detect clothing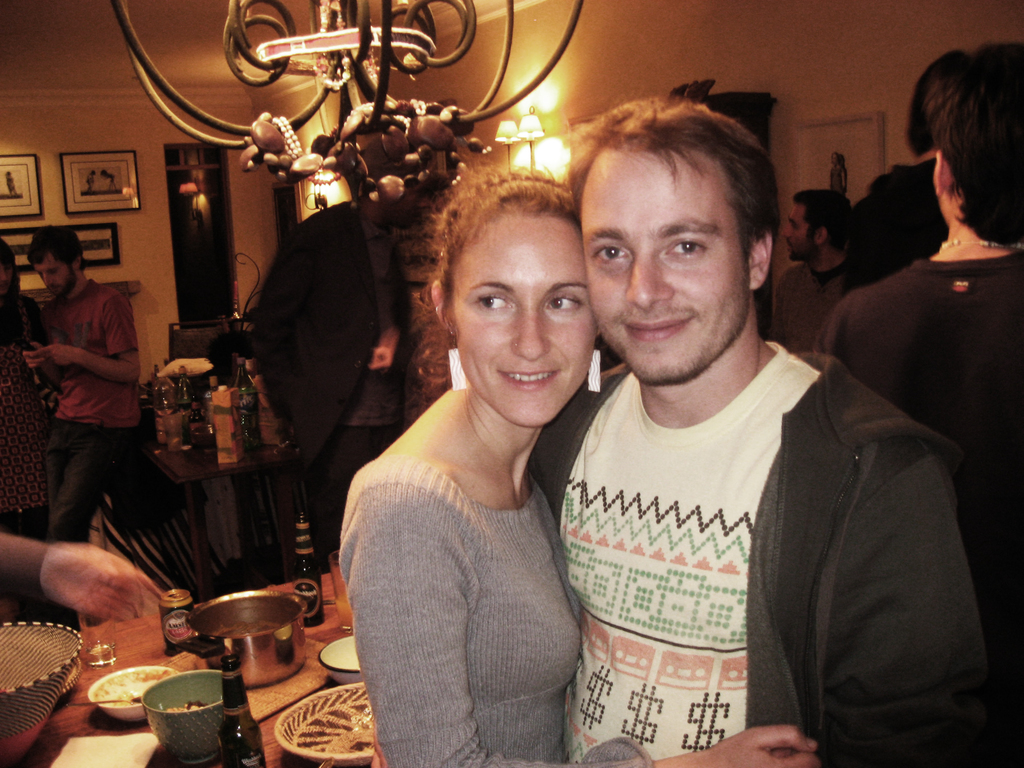
32 256 152 543
